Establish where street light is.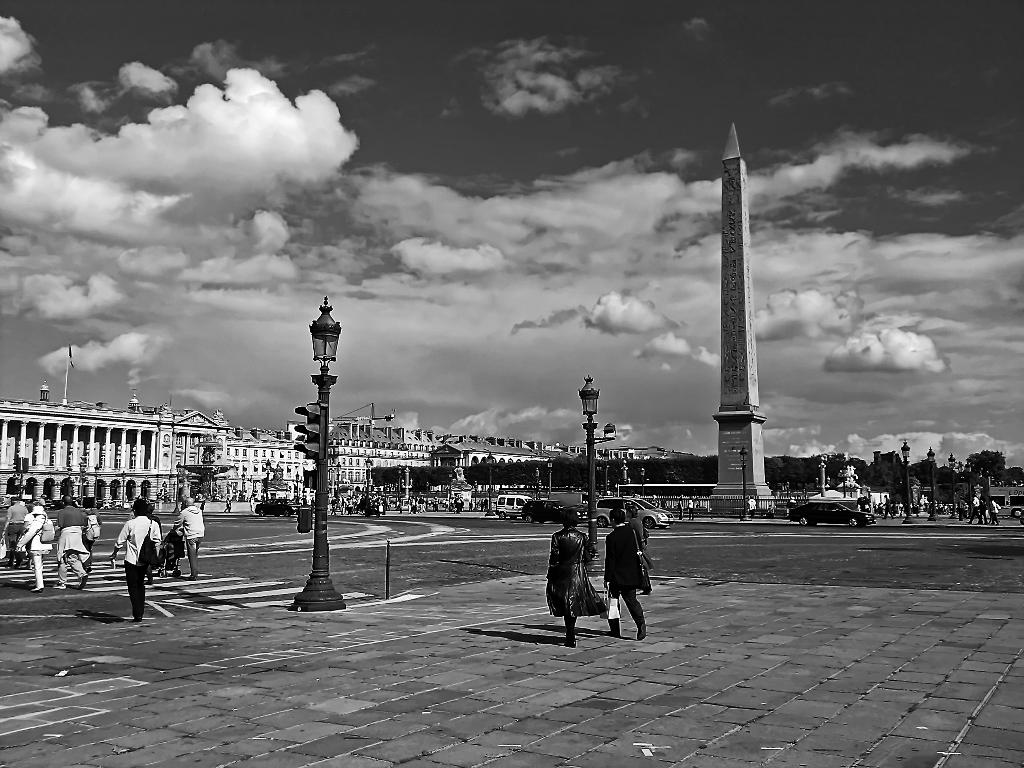
Established at [left=533, top=468, right=538, bottom=496].
